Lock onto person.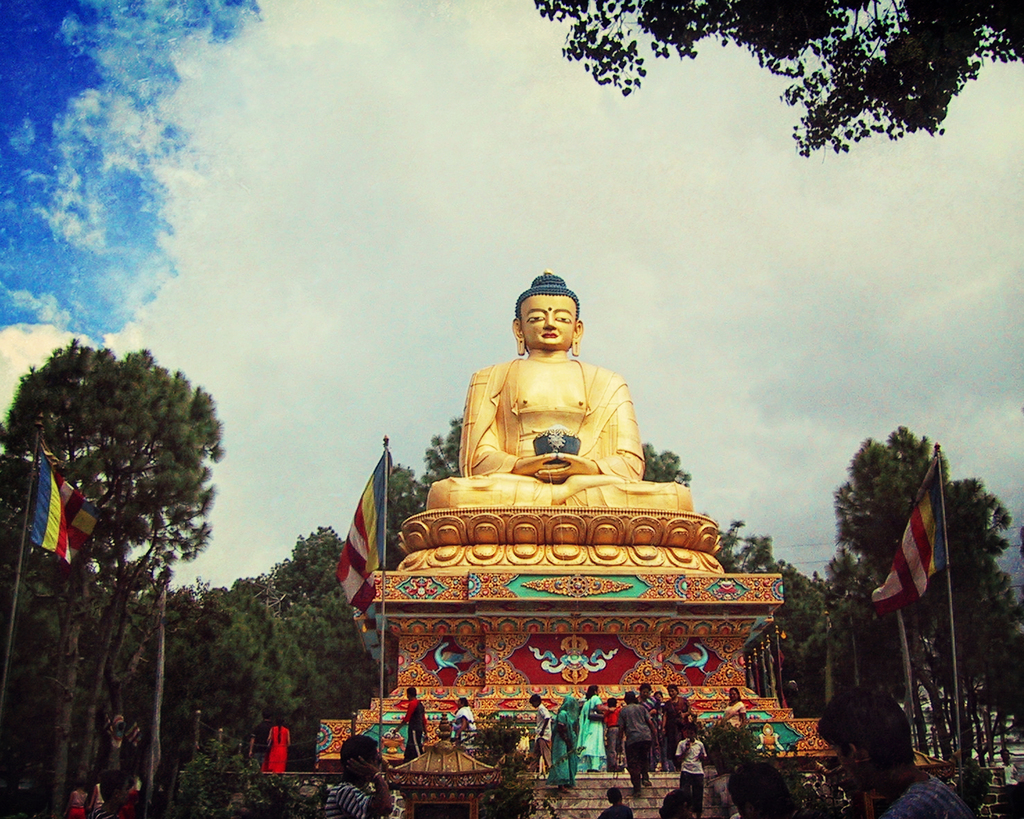
Locked: <bbox>1002, 753, 1020, 787</bbox>.
